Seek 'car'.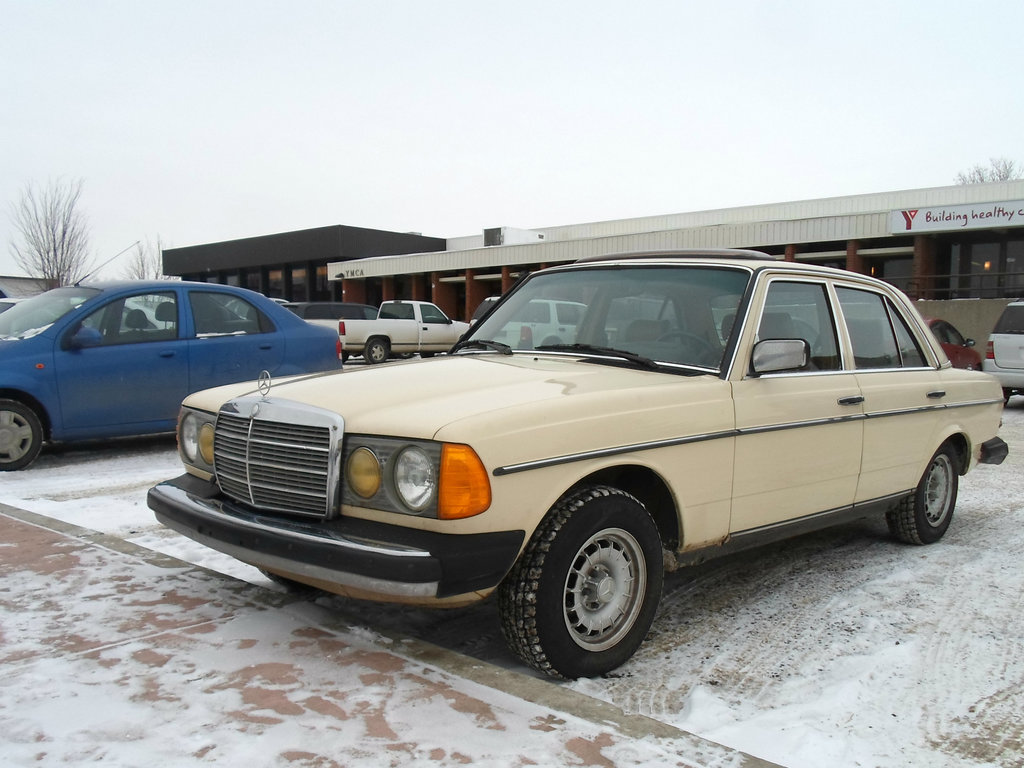
<bbox>922, 315, 984, 373</bbox>.
